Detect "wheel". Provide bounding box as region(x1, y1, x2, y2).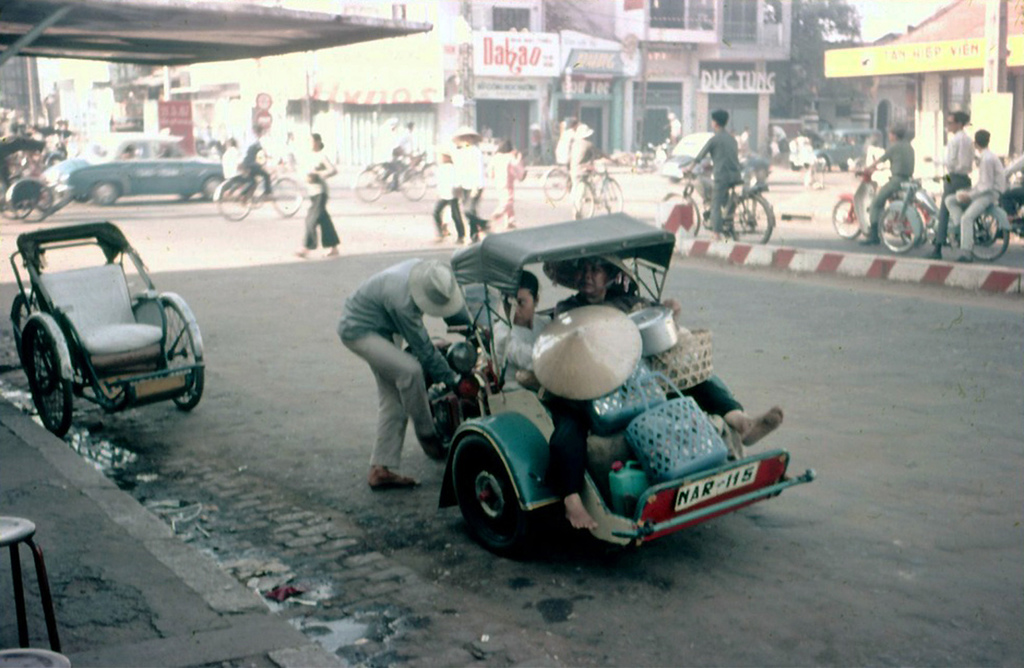
region(547, 164, 569, 201).
